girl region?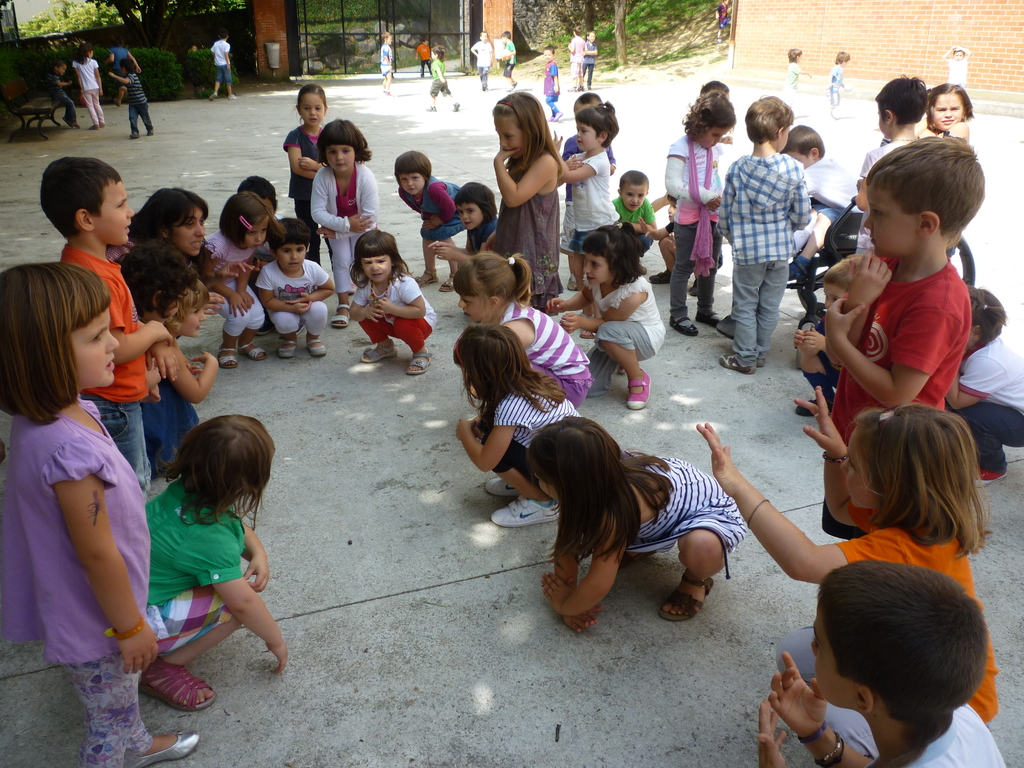
pyautogui.locateOnScreen(448, 322, 582, 524)
